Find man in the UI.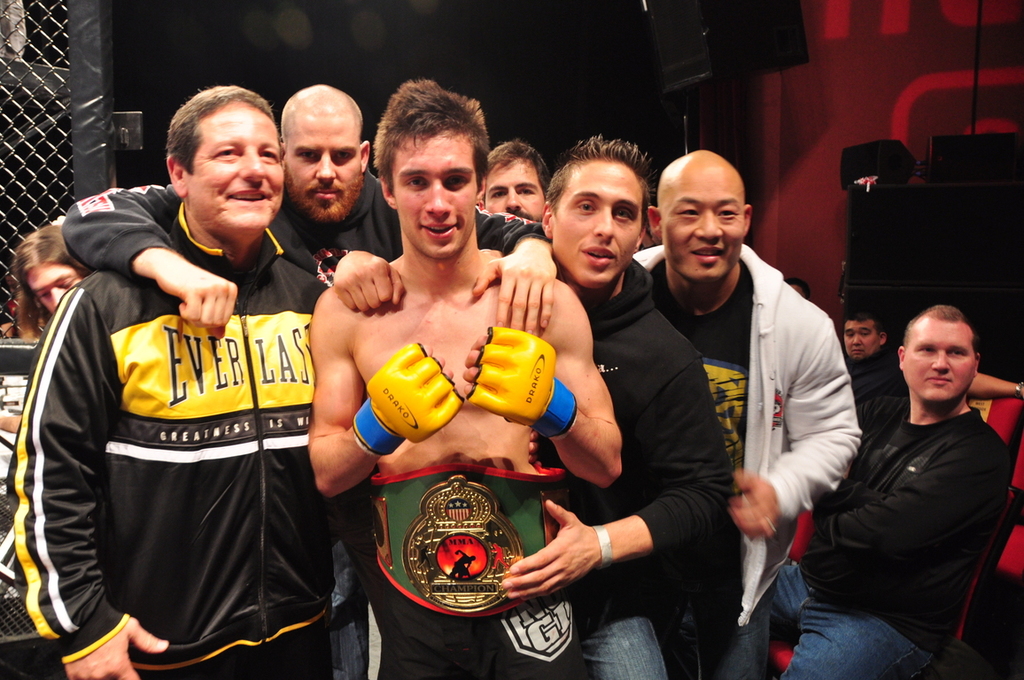
UI element at 787, 279, 1020, 671.
